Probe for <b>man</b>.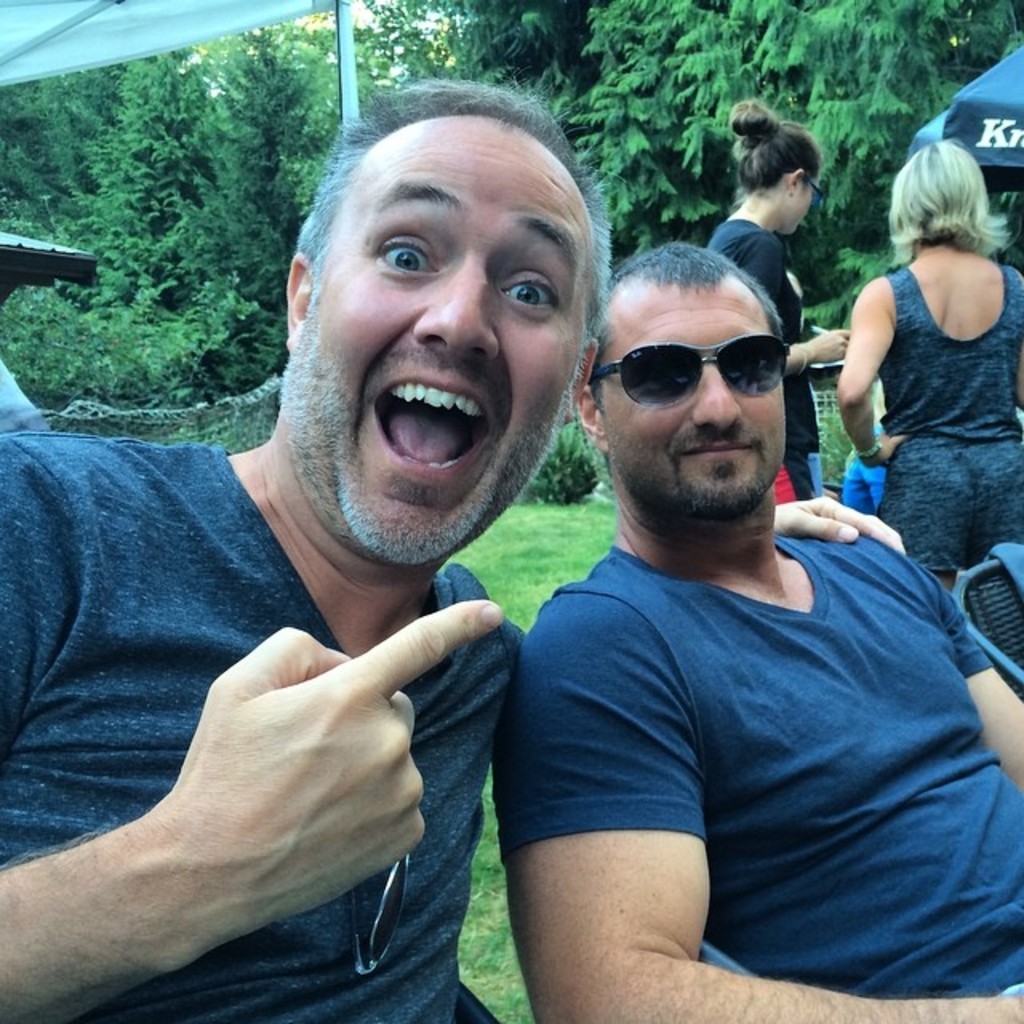
Probe result: BBox(462, 210, 1011, 1010).
